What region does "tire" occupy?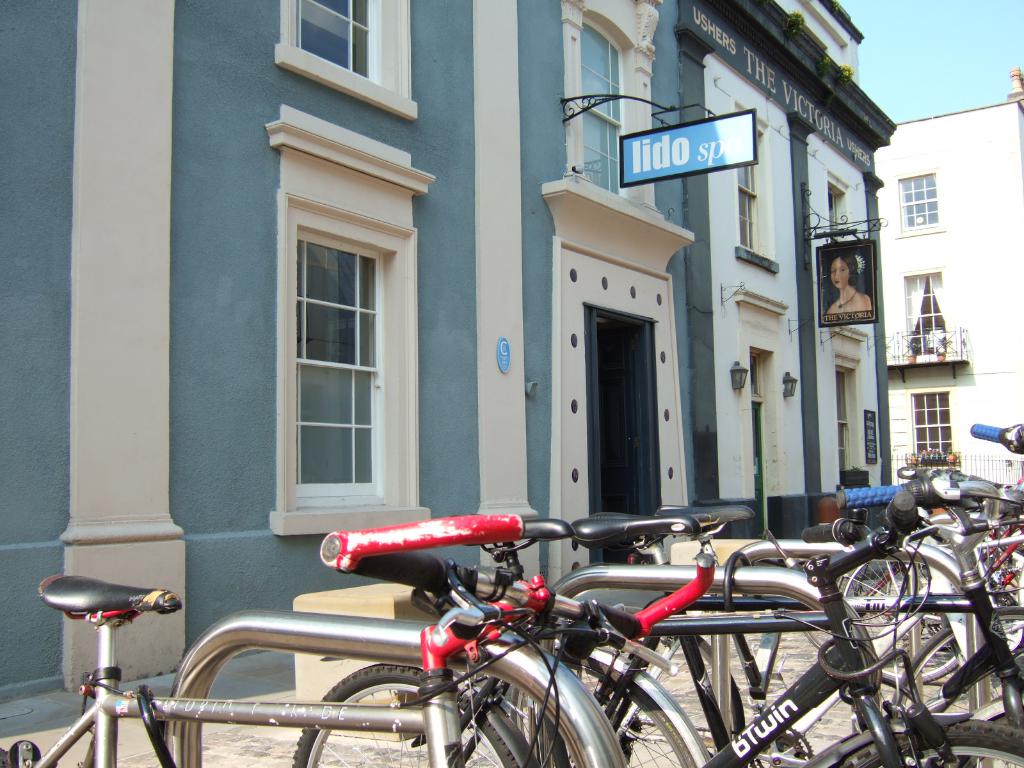
bbox=[893, 606, 1023, 718].
